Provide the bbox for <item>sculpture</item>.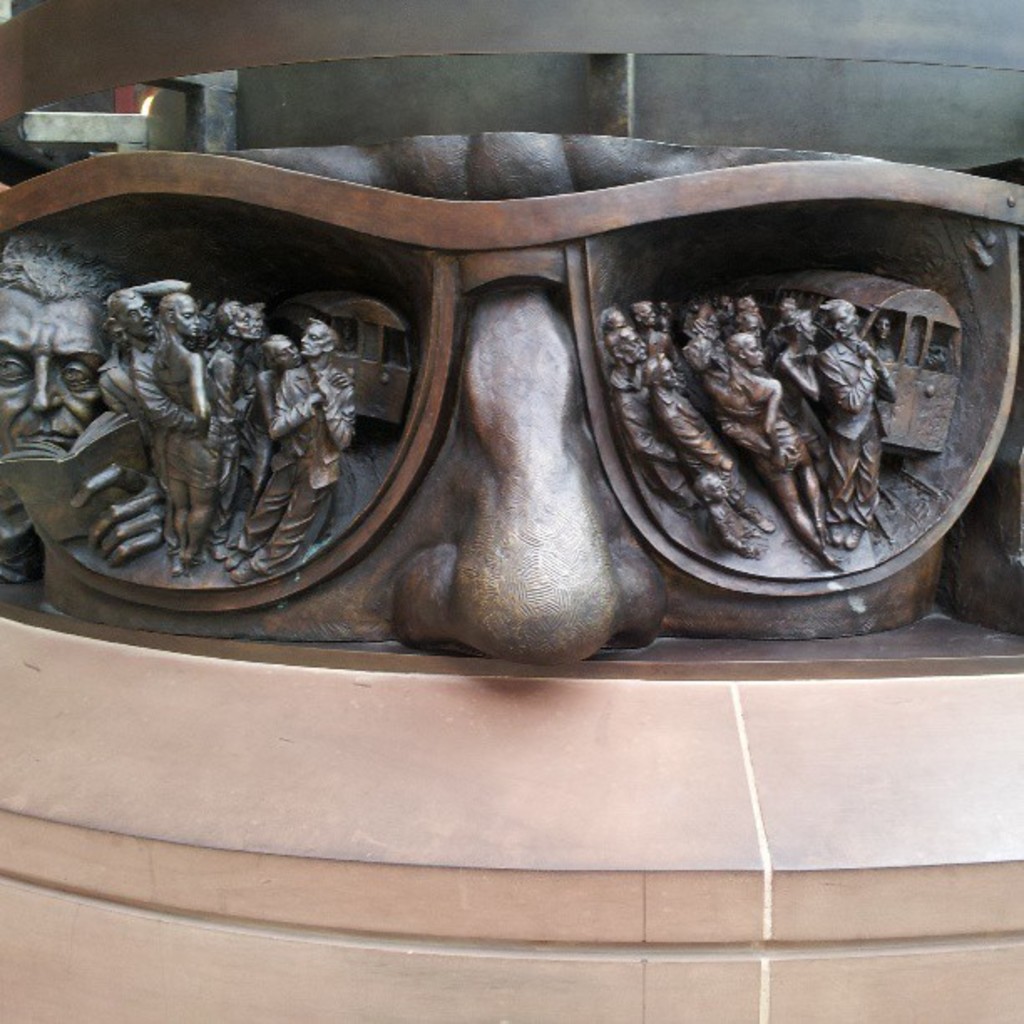
bbox=(2, 109, 1022, 696).
